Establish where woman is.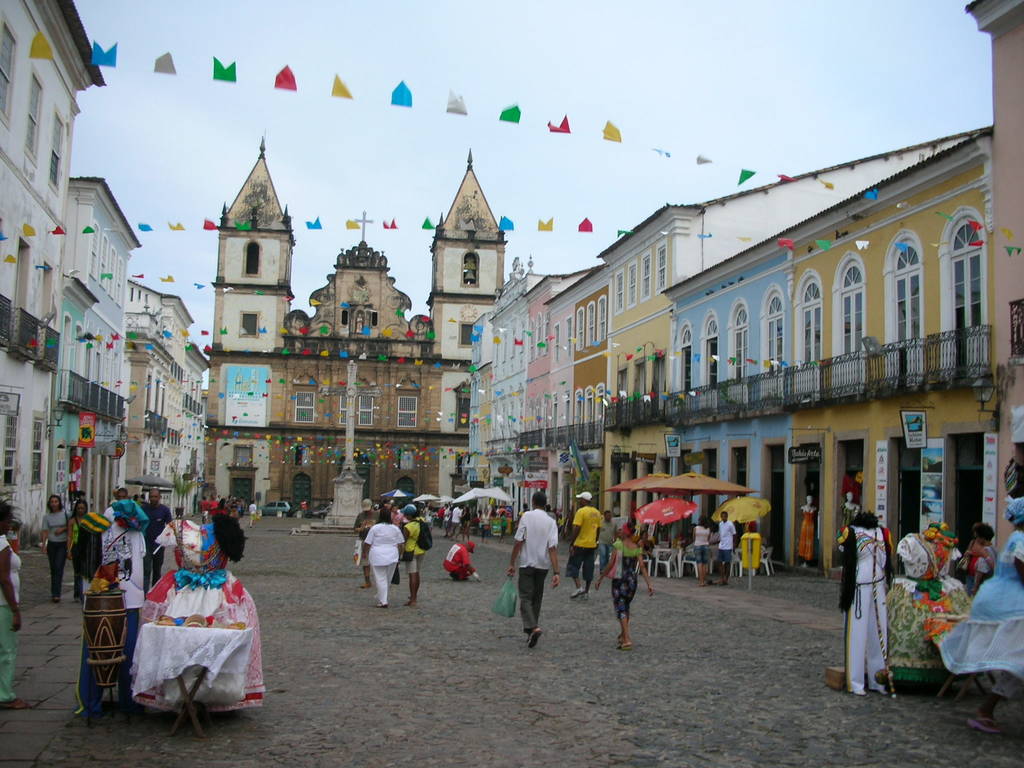
Established at 368:504:405:607.
